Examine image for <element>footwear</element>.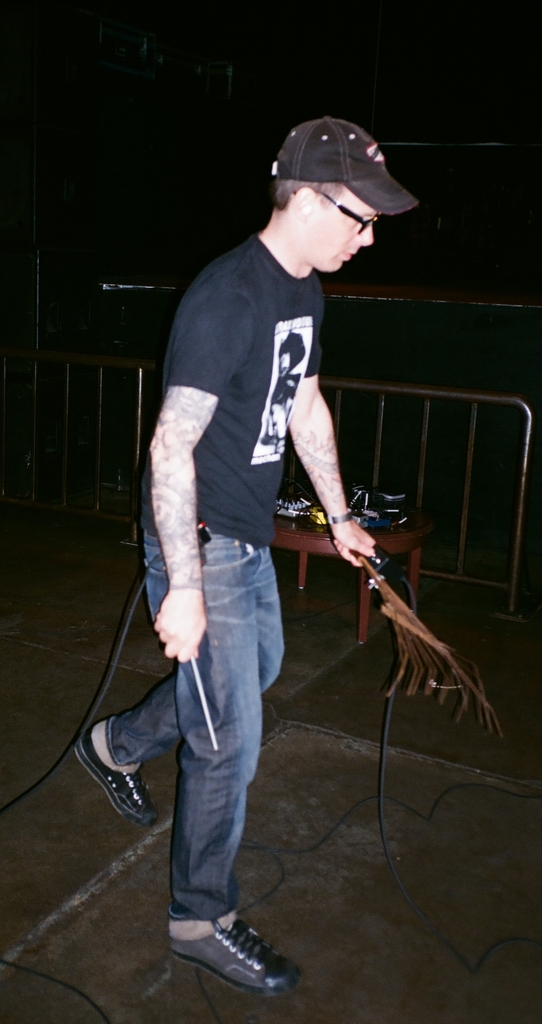
Examination result: 166/908/296/997.
